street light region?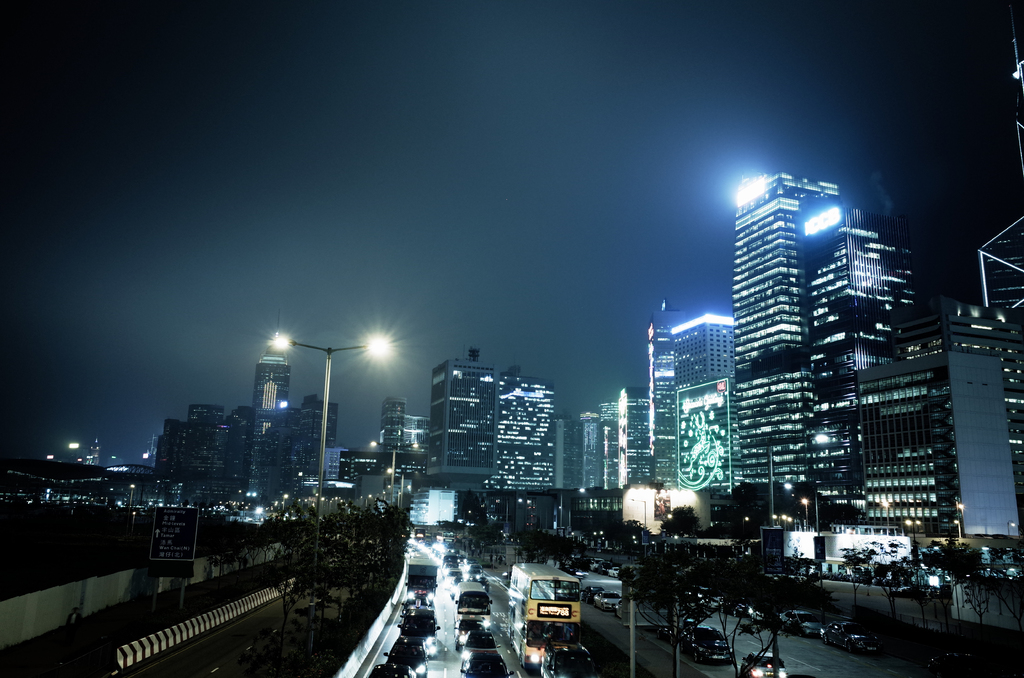
x1=371 y1=440 x2=421 y2=518
